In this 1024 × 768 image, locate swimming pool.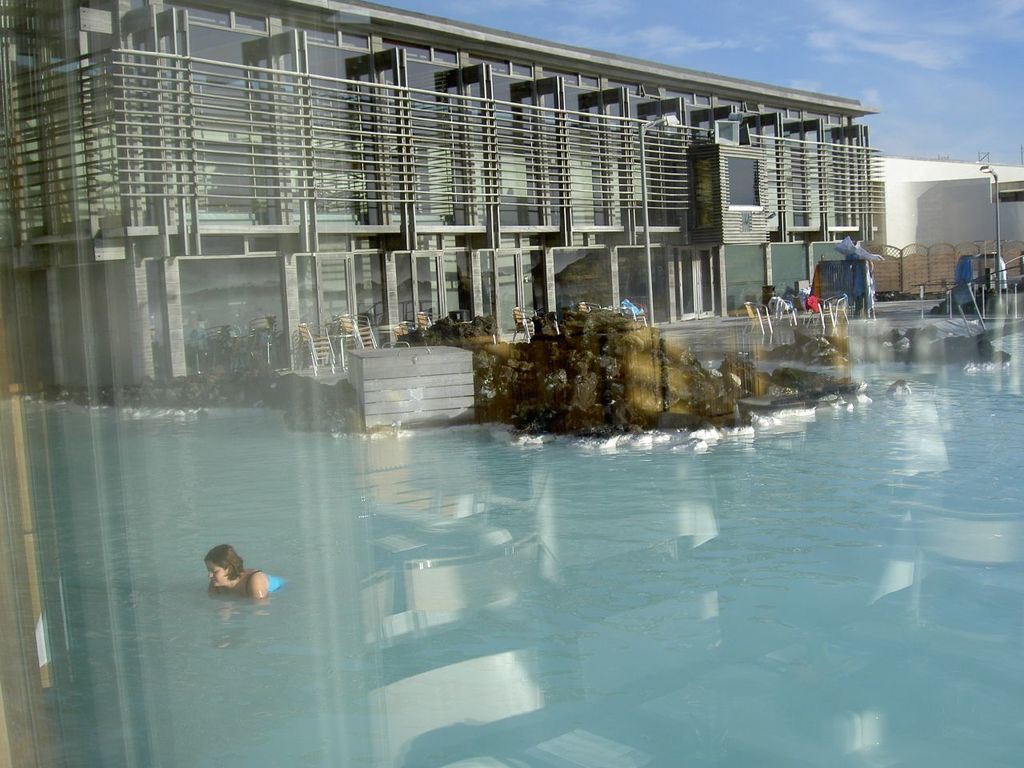
Bounding box: [x1=4, y1=272, x2=978, y2=724].
